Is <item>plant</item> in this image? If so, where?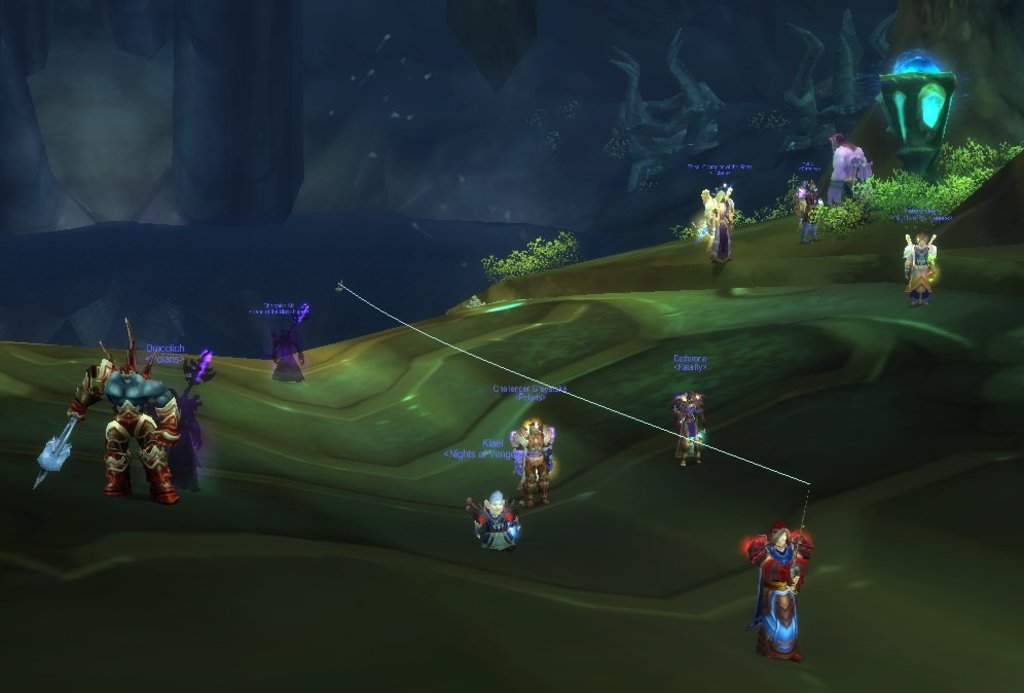
Yes, at crop(802, 204, 831, 225).
